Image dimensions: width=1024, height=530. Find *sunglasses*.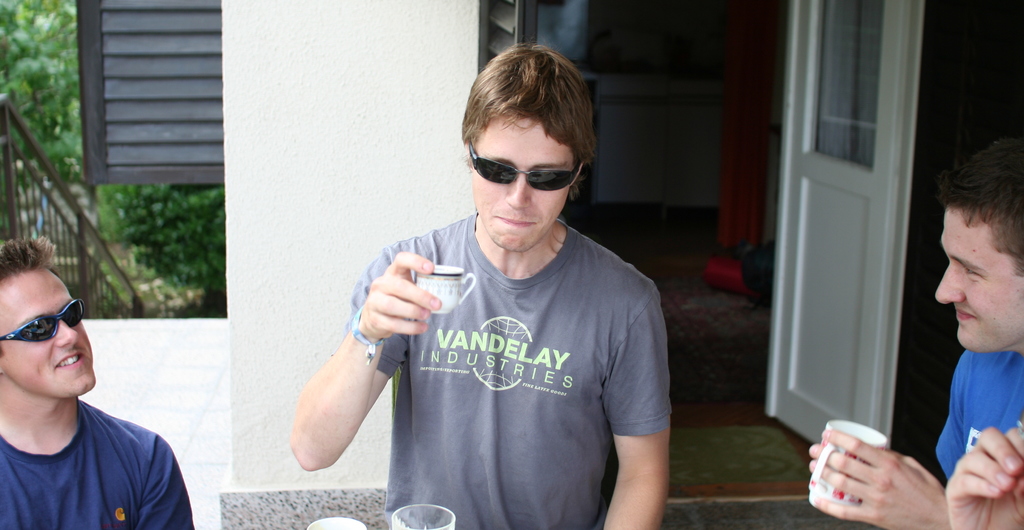
<box>0,298,83,340</box>.
